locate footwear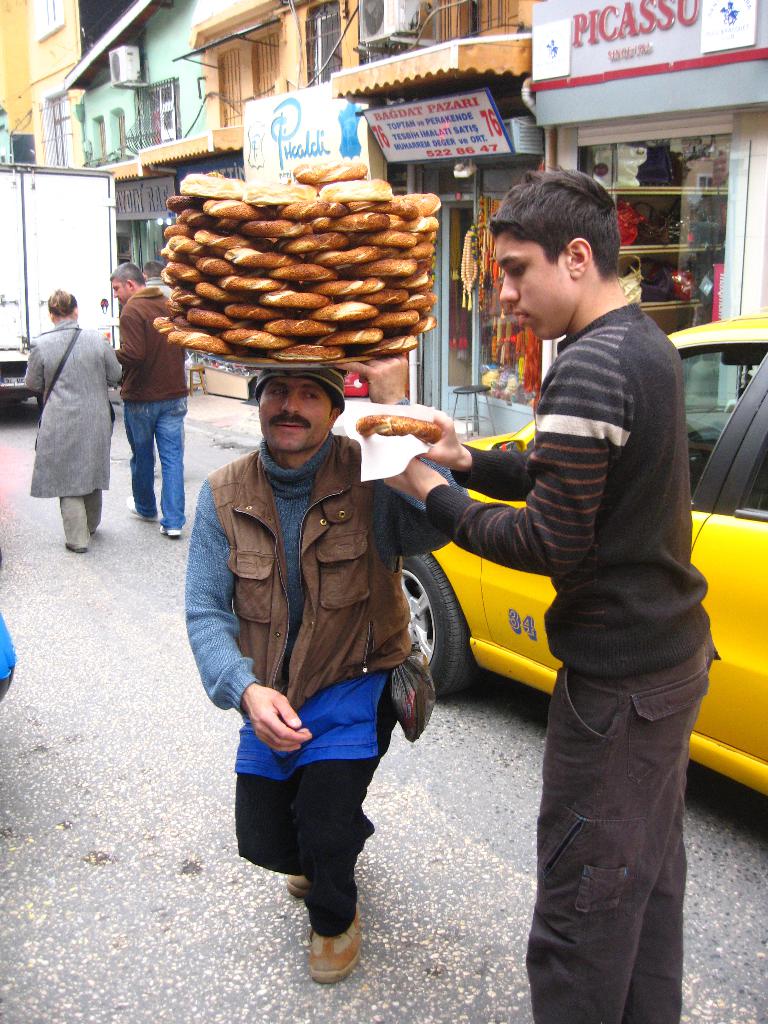
select_region(155, 517, 184, 543)
